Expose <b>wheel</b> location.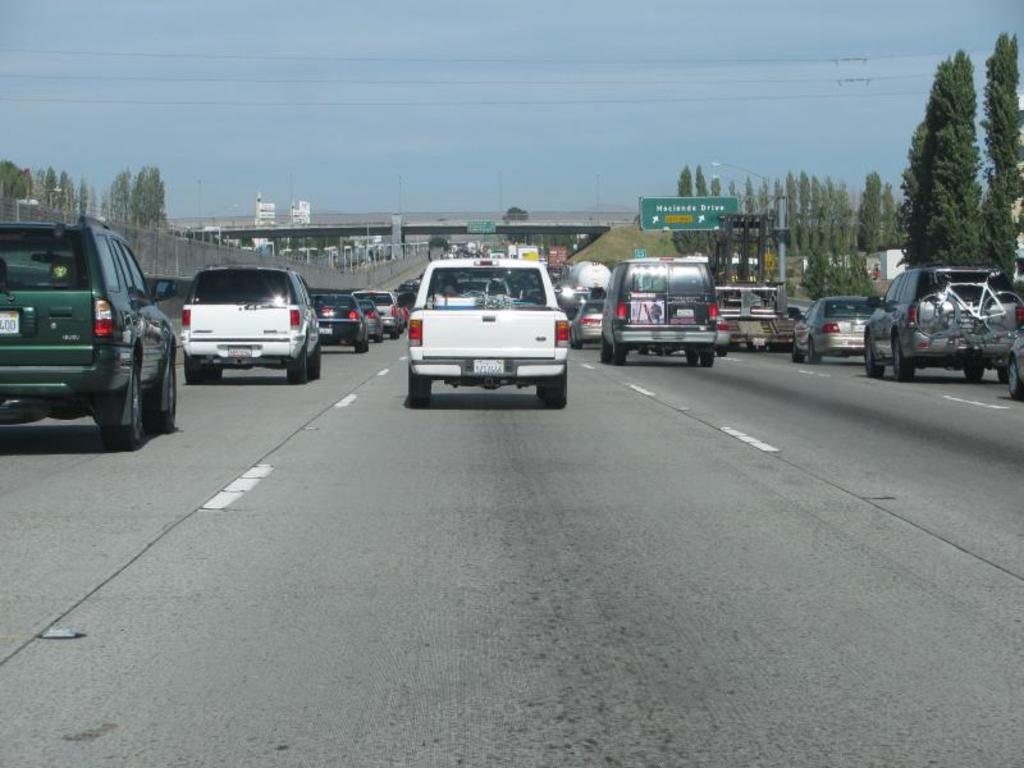
Exposed at <bbox>292, 346, 303, 383</bbox>.
